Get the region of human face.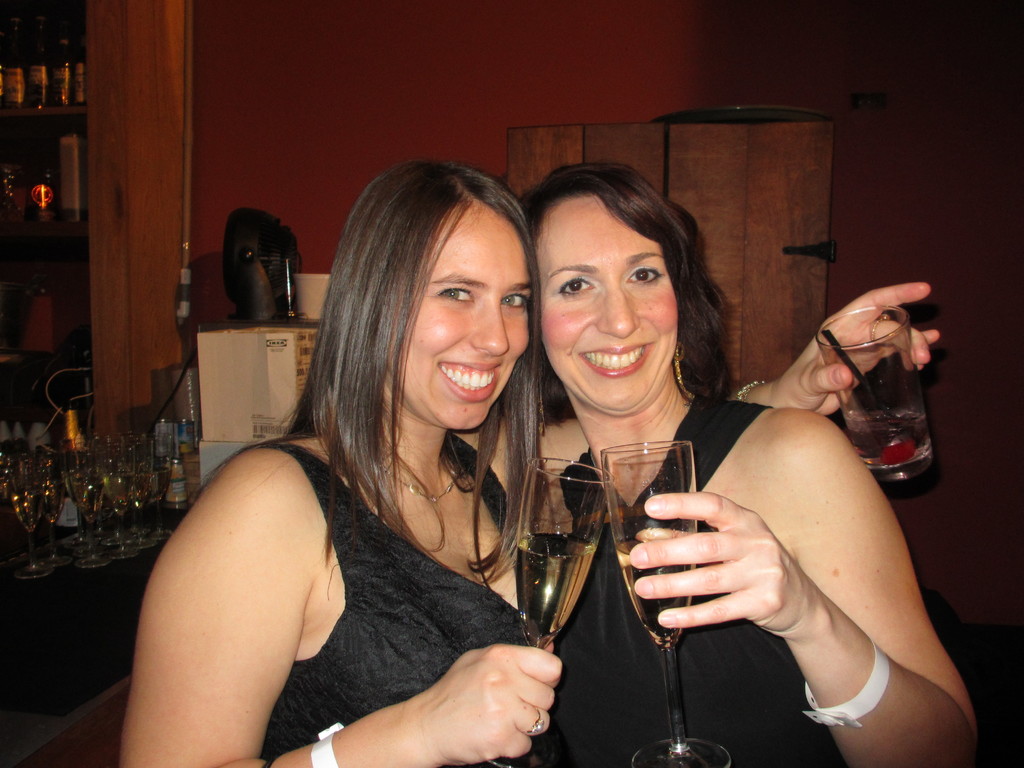
detection(536, 193, 684, 410).
